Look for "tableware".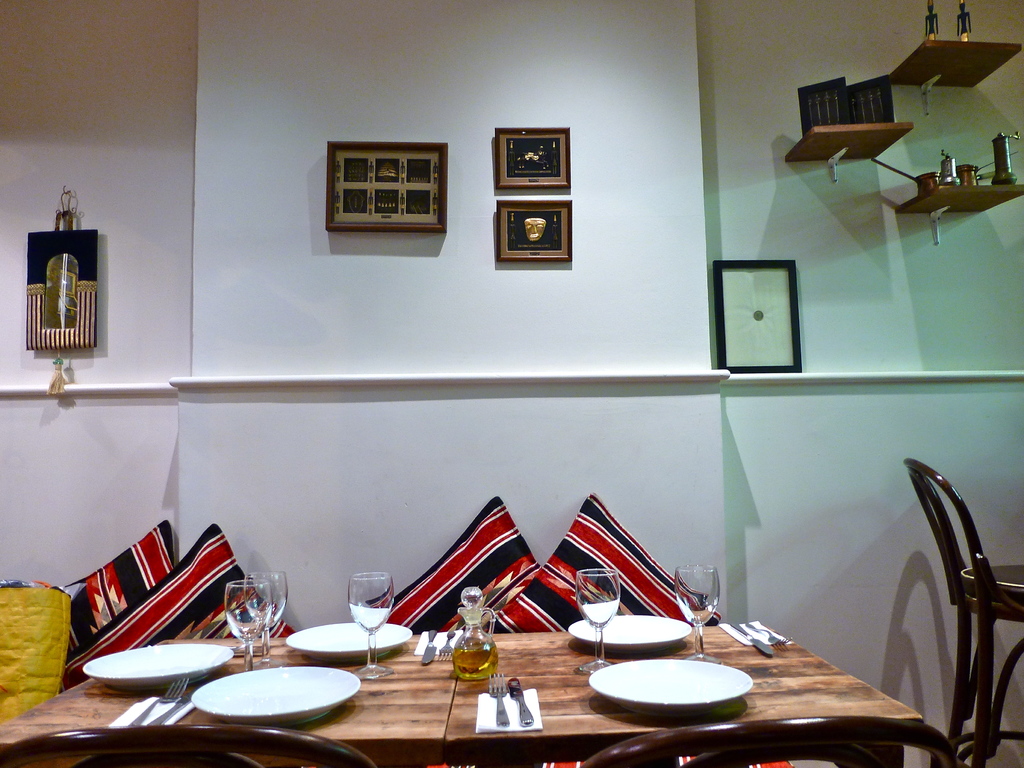
Found: bbox=(128, 674, 186, 730).
